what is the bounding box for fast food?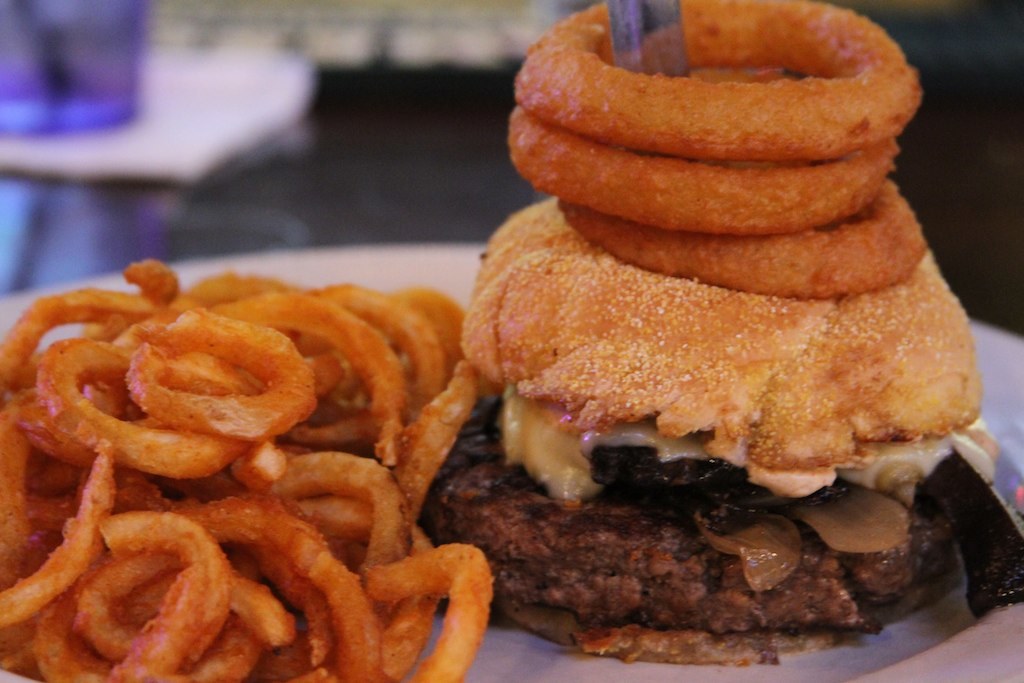
389, 15, 980, 659.
